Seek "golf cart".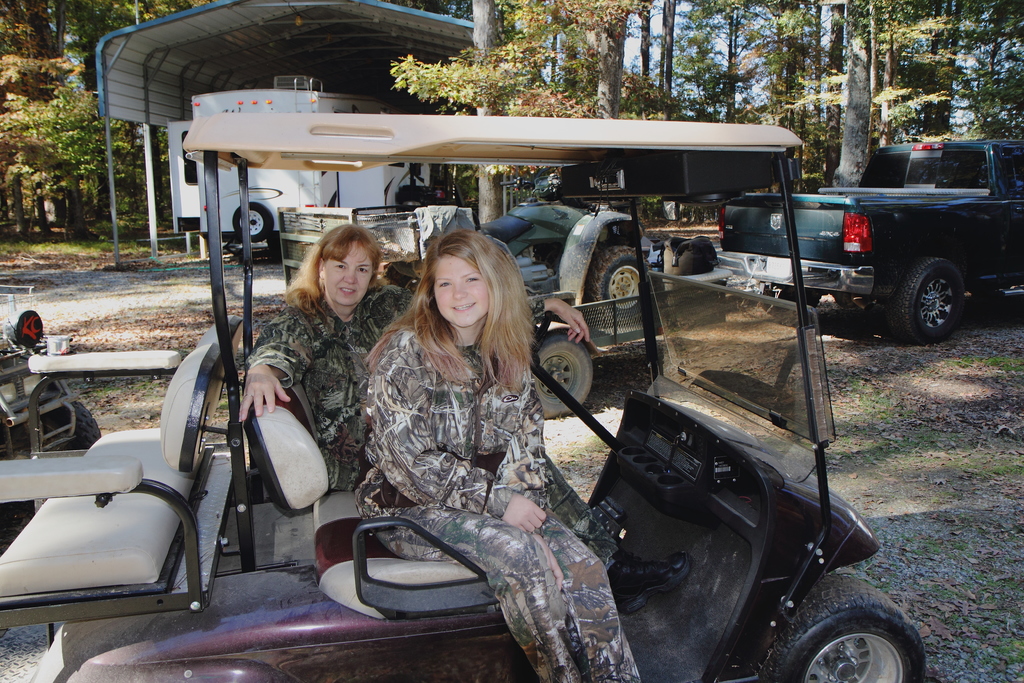
[x1=0, y1=112, x2=927, y2=682].
